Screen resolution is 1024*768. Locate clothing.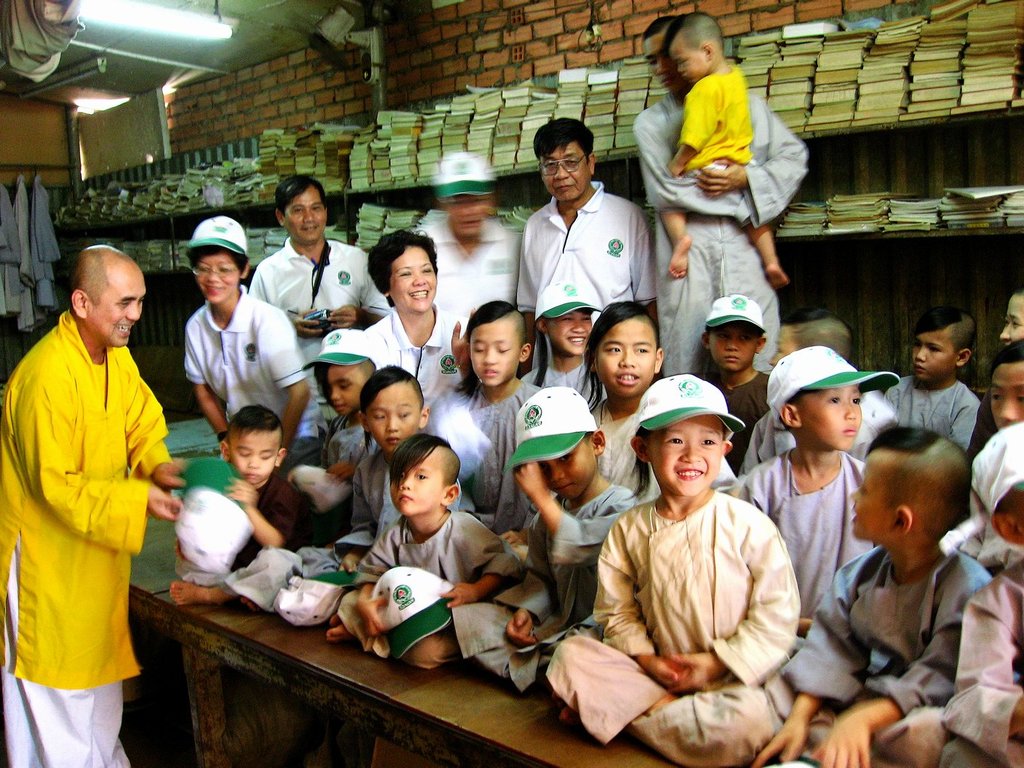
(x1=433, y1=481, x2=639, y2=697).
